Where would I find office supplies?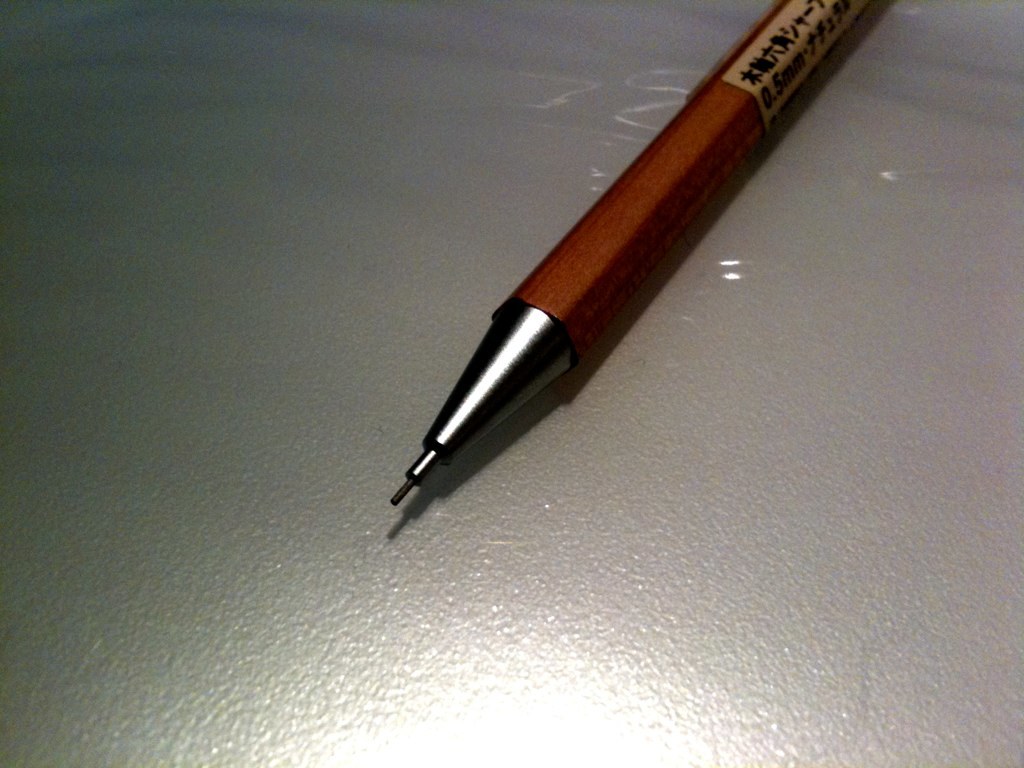
At l=390, t=0, r=865, b=505.
